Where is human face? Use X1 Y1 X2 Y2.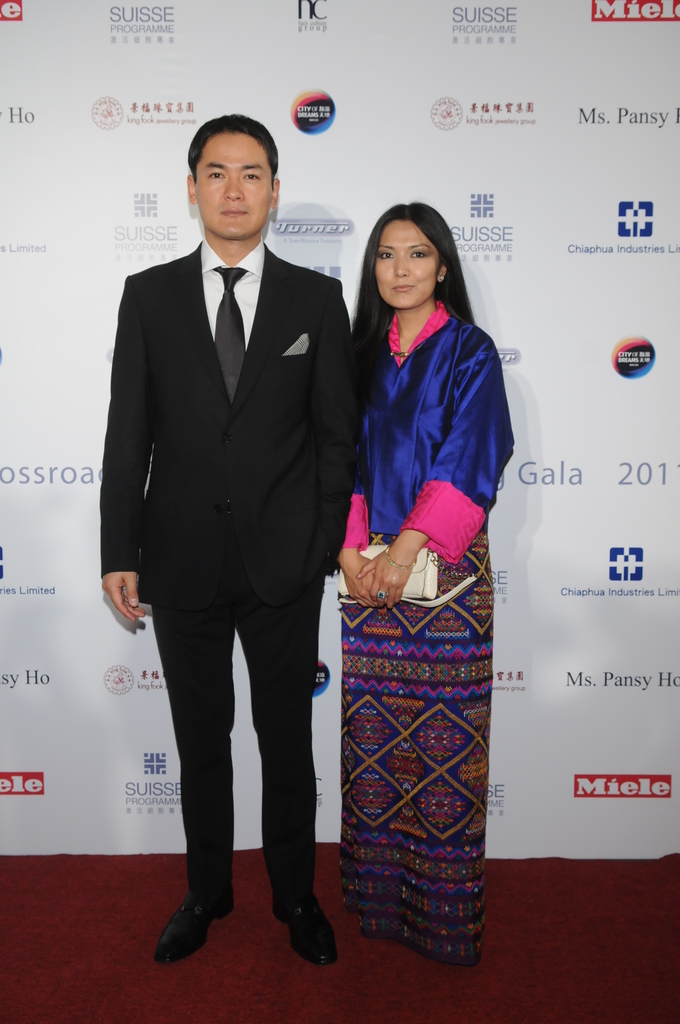
187 134 277 239.
